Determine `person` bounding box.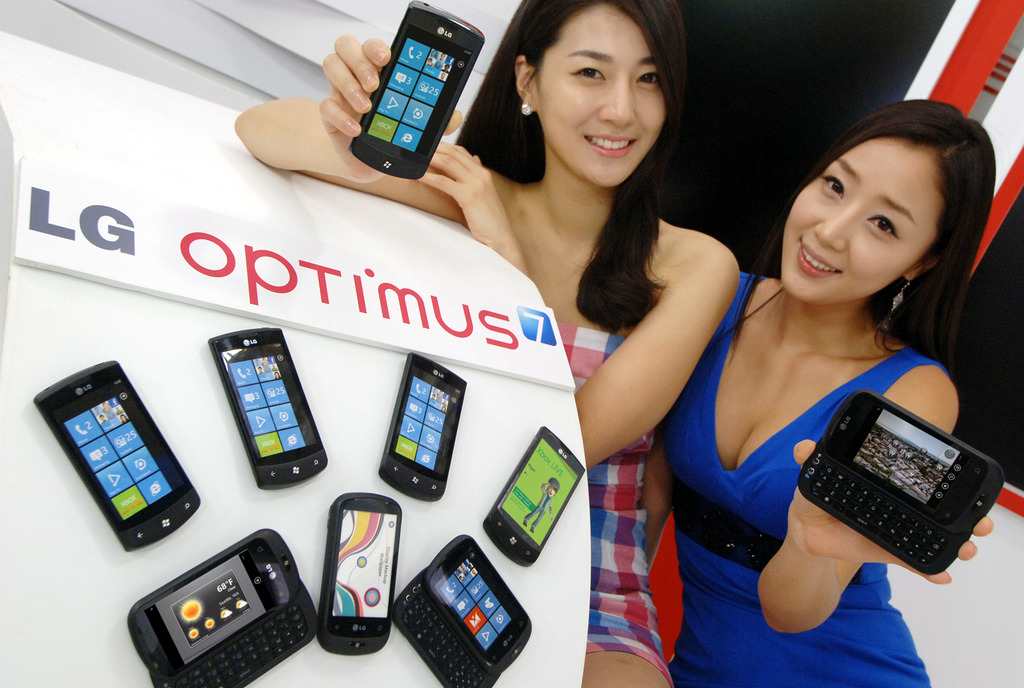
Determined: 644, 98, 998, 687.
